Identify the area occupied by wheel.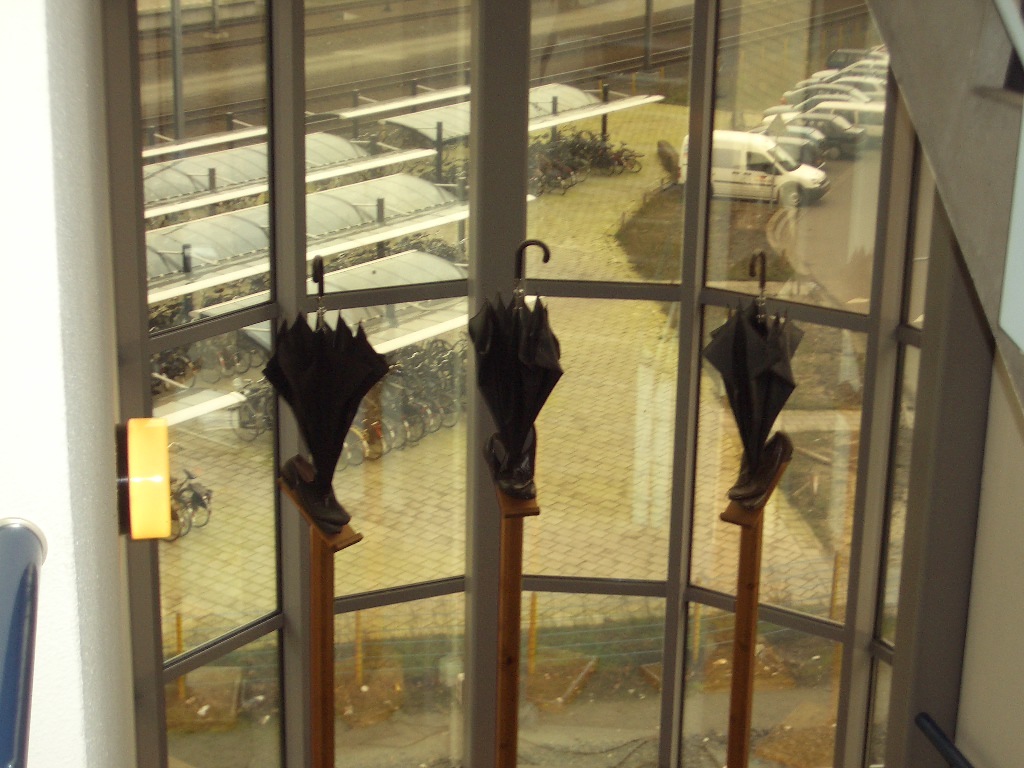
Area: <bbox>195, 352, 223, 384</bbox>.
